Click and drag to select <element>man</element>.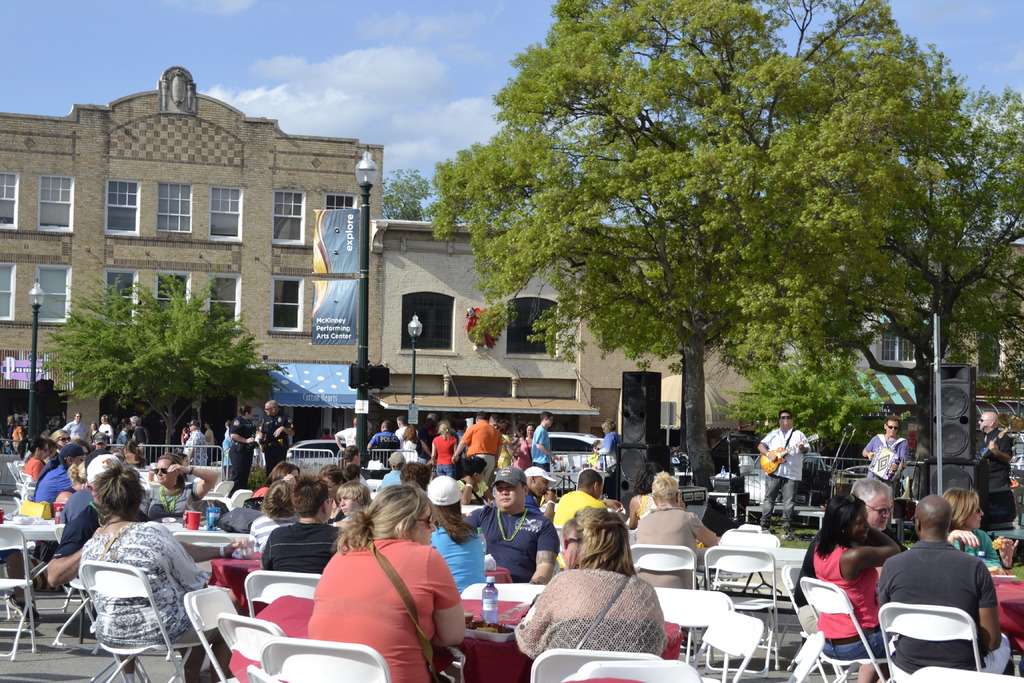
Selection: {"x1": 257, "y1": 400, "x2": 299, "y2": 473}.
